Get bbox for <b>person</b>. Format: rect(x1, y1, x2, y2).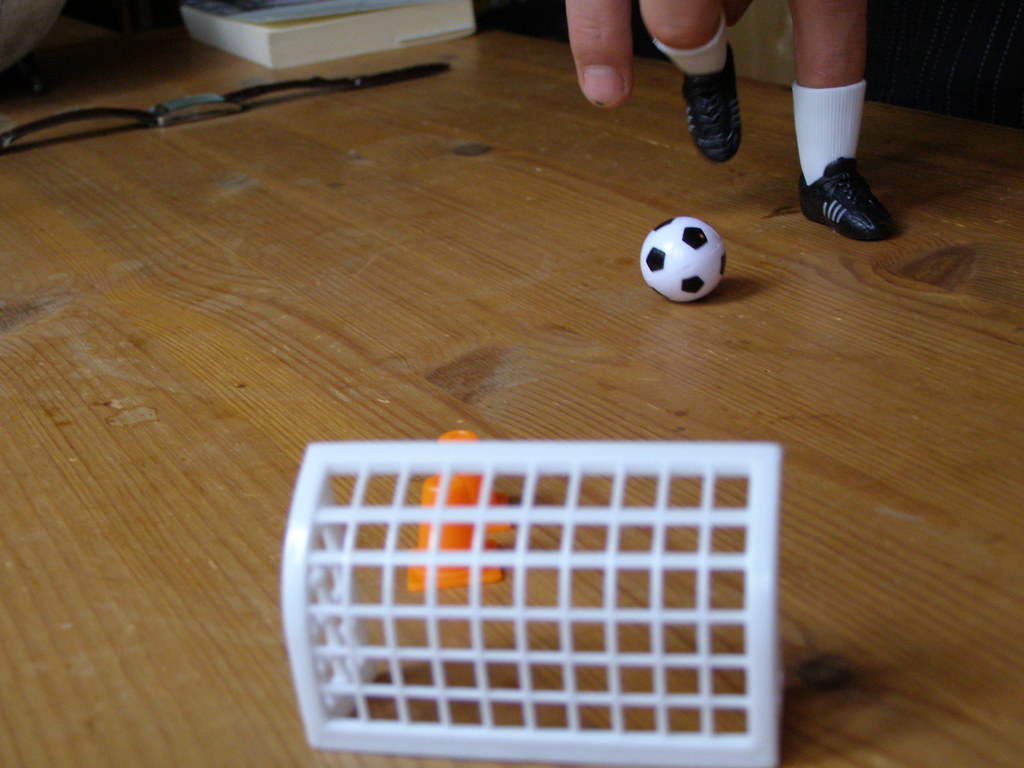
rect(566, 0, 870, 230).
